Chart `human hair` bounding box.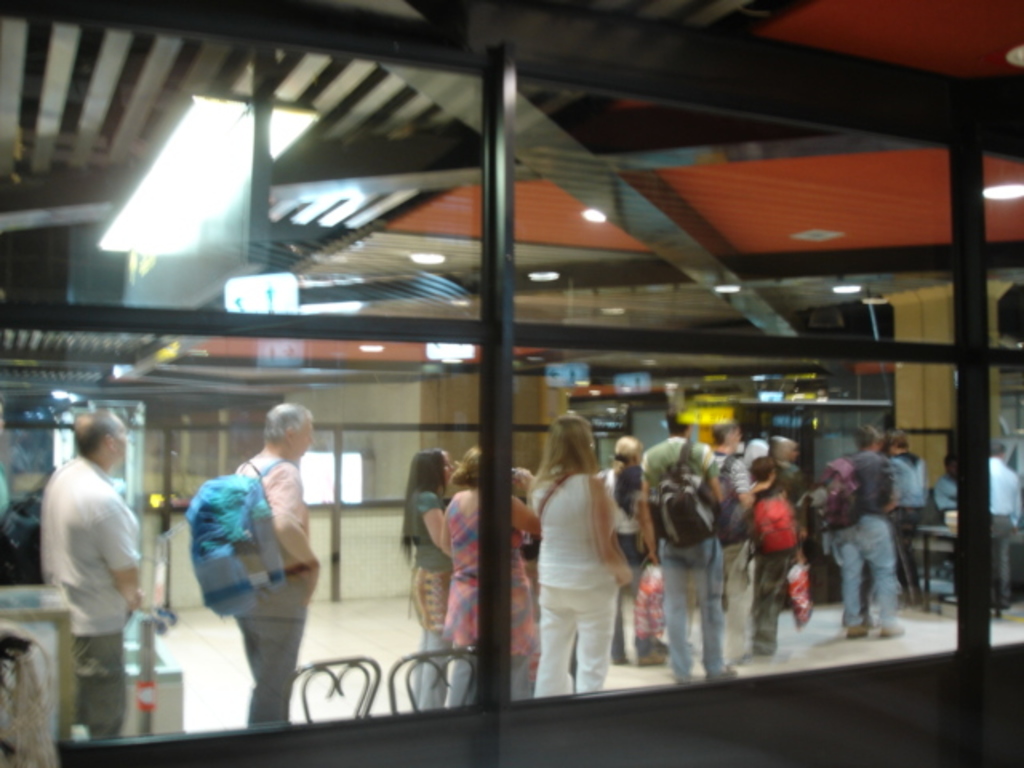
Charted: BBox(262, 400, 315, 448).
